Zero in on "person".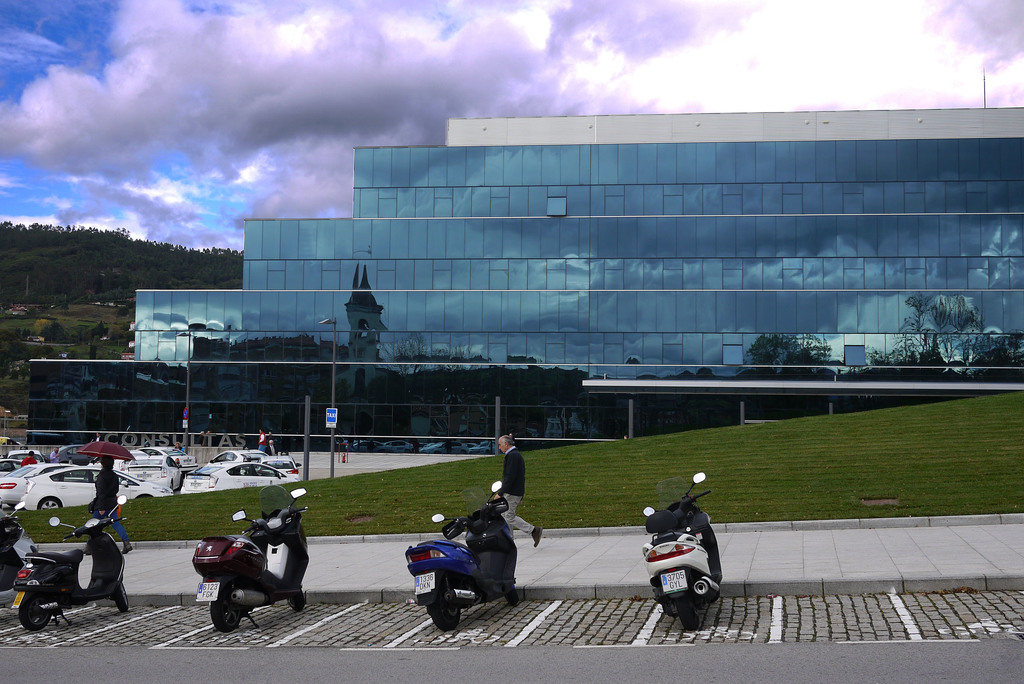
Zeroed in: <box>492,434,541,549</box>.
